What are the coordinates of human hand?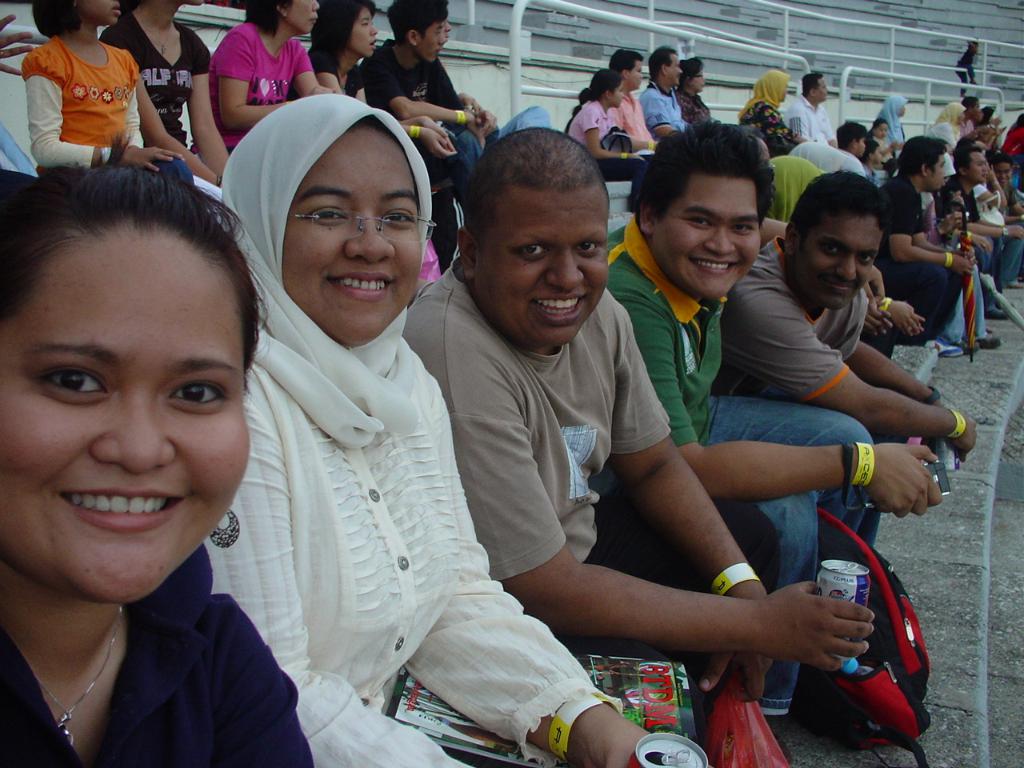
[626, 154, 650, 162].
